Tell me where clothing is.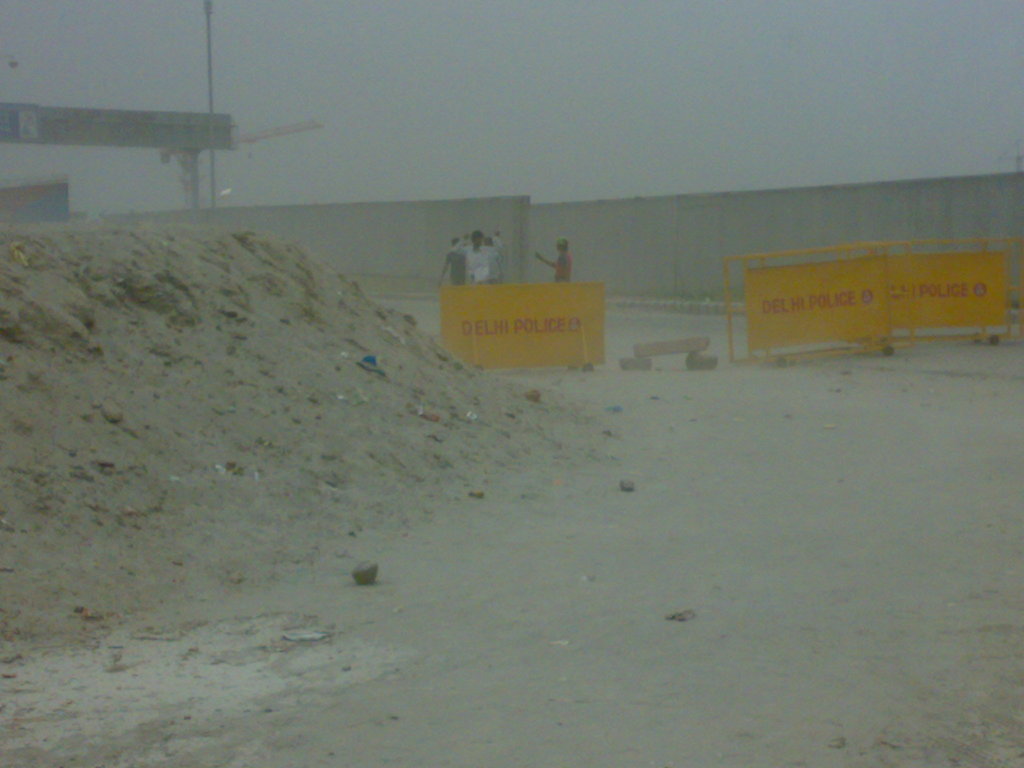
clothing is at [455, 237, 493, 284].
